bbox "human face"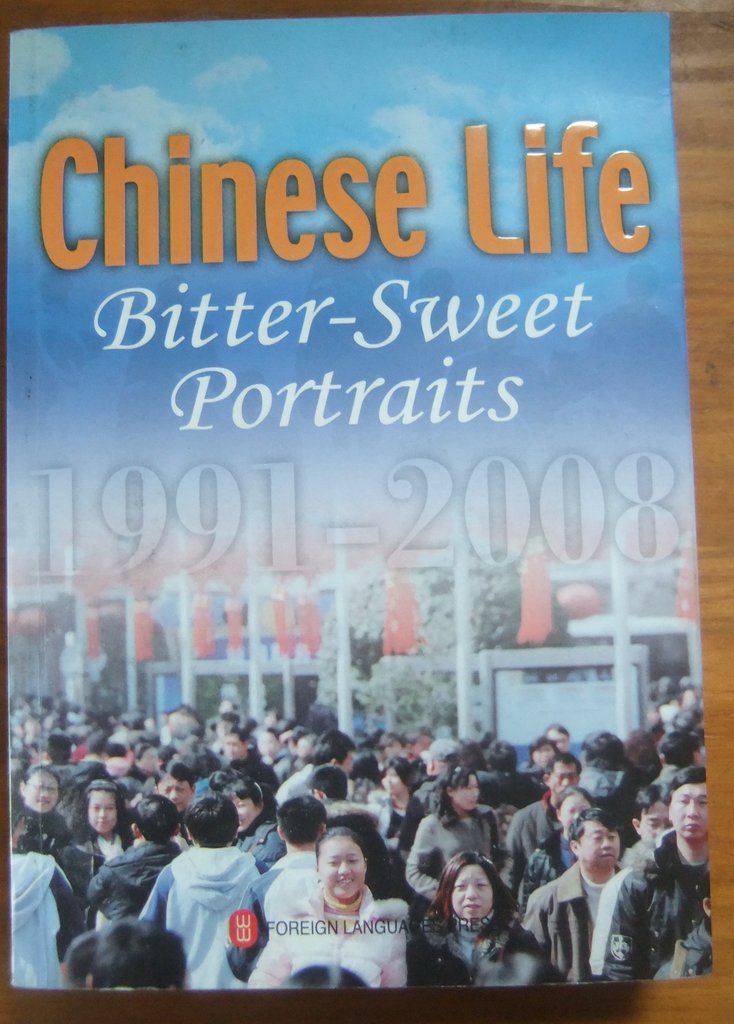
(671,785,710,839)
